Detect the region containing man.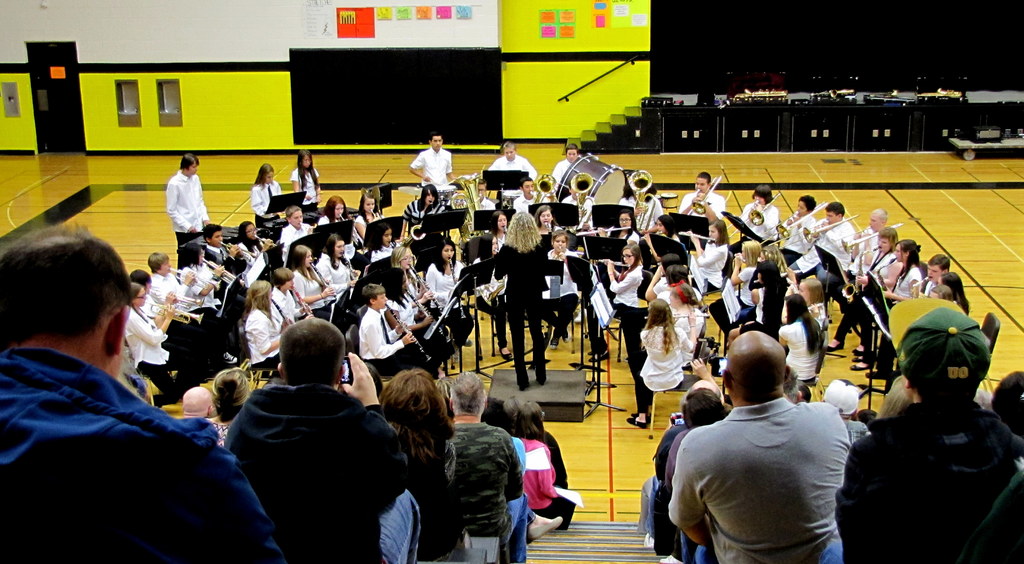
(left=557, top=182, right=593, bottom=223).
